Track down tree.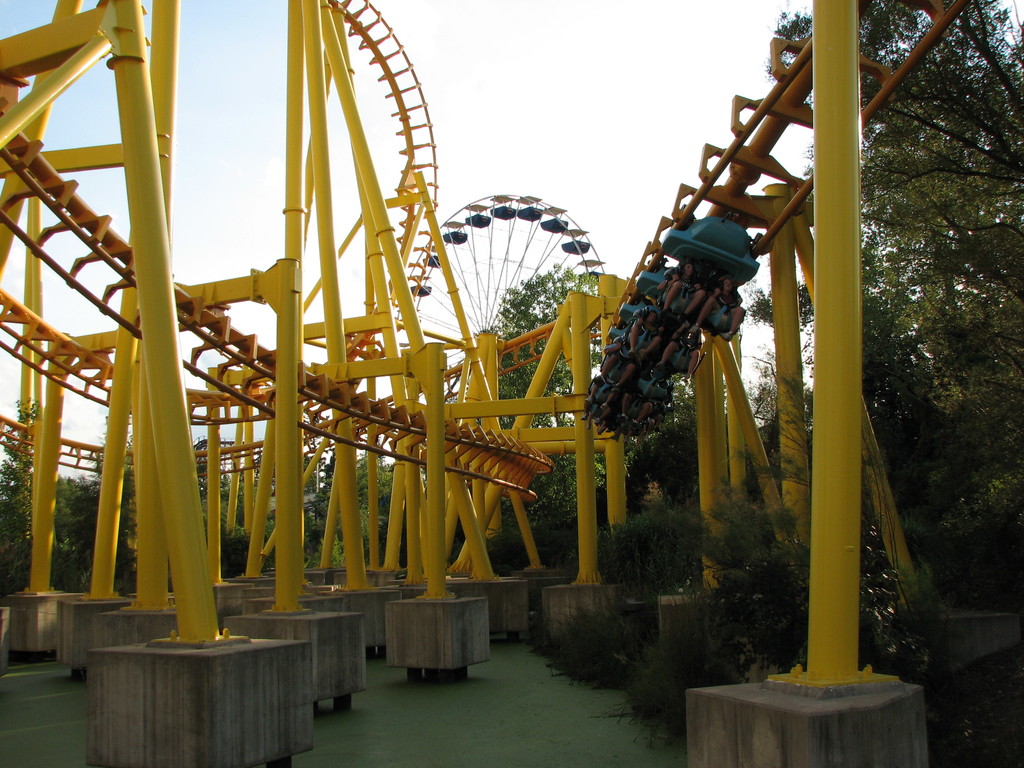
Tracked to [812,28,1004,688].
